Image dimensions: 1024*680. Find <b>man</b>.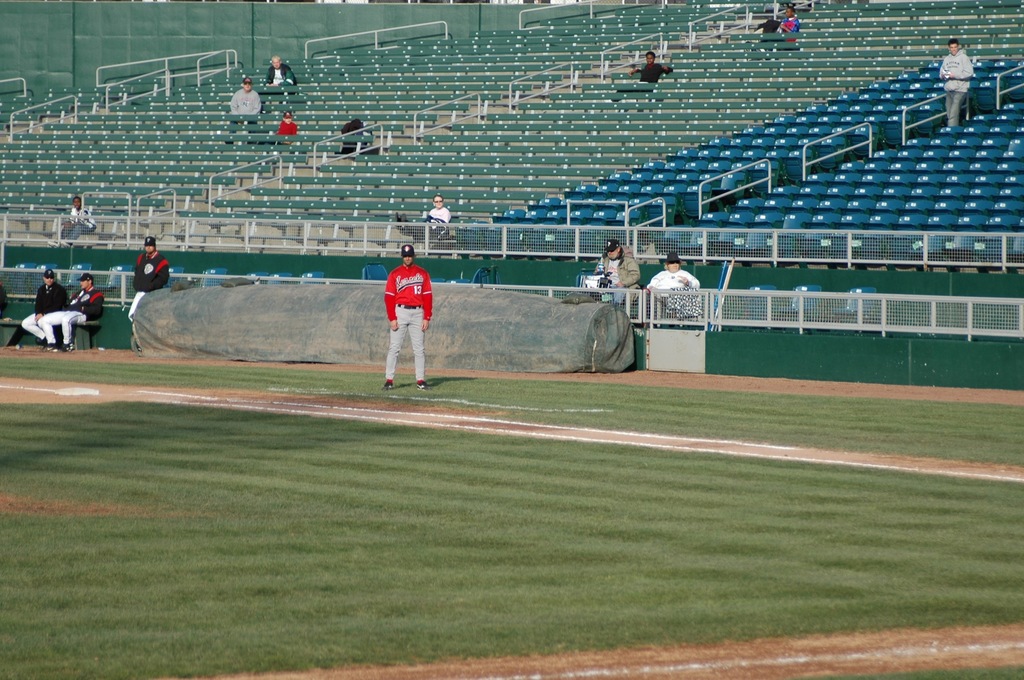
[780, 10, 799, 45].
